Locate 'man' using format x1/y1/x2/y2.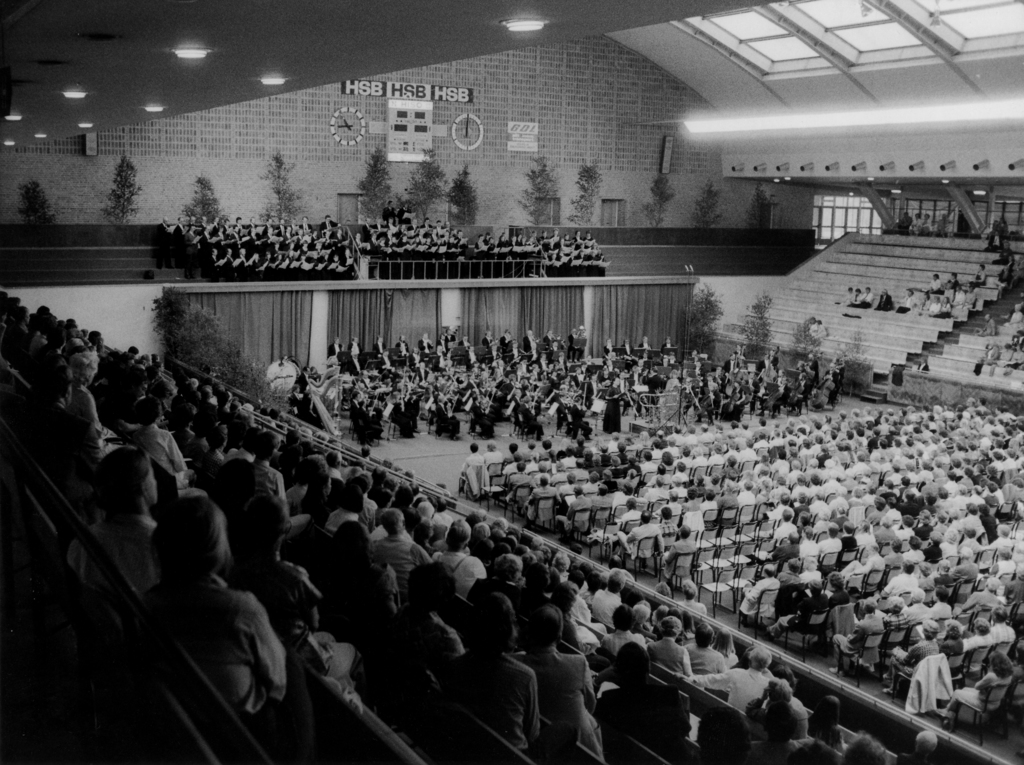
507/590/610/761.
